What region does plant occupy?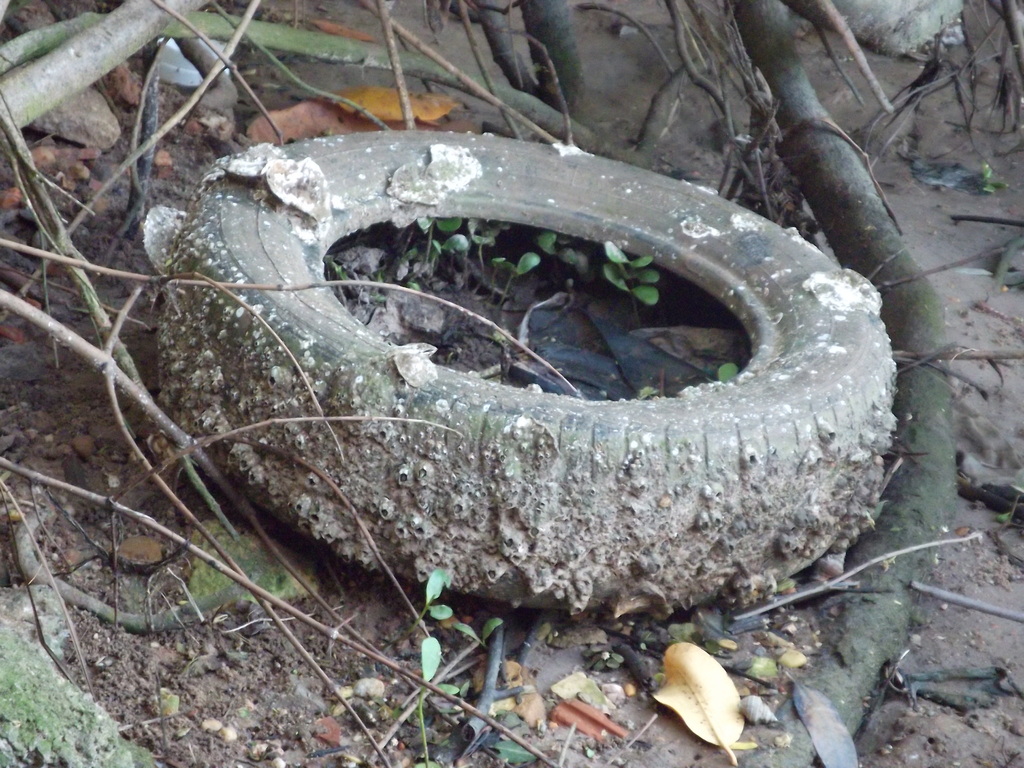
[483,254,509,300].
